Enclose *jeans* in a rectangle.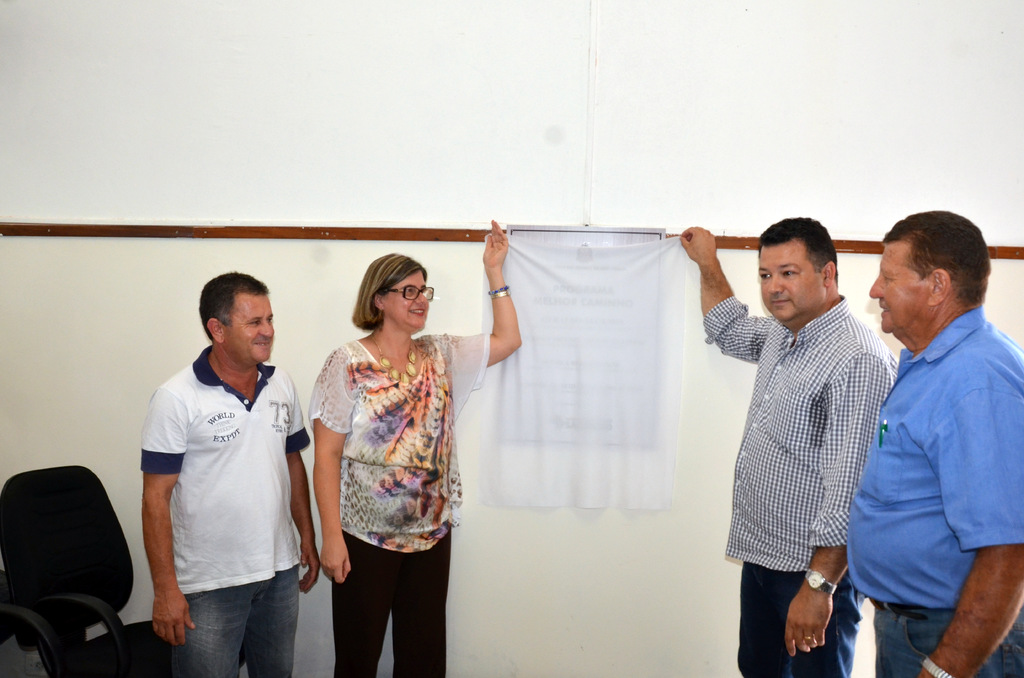
(876,605,1023,677).
